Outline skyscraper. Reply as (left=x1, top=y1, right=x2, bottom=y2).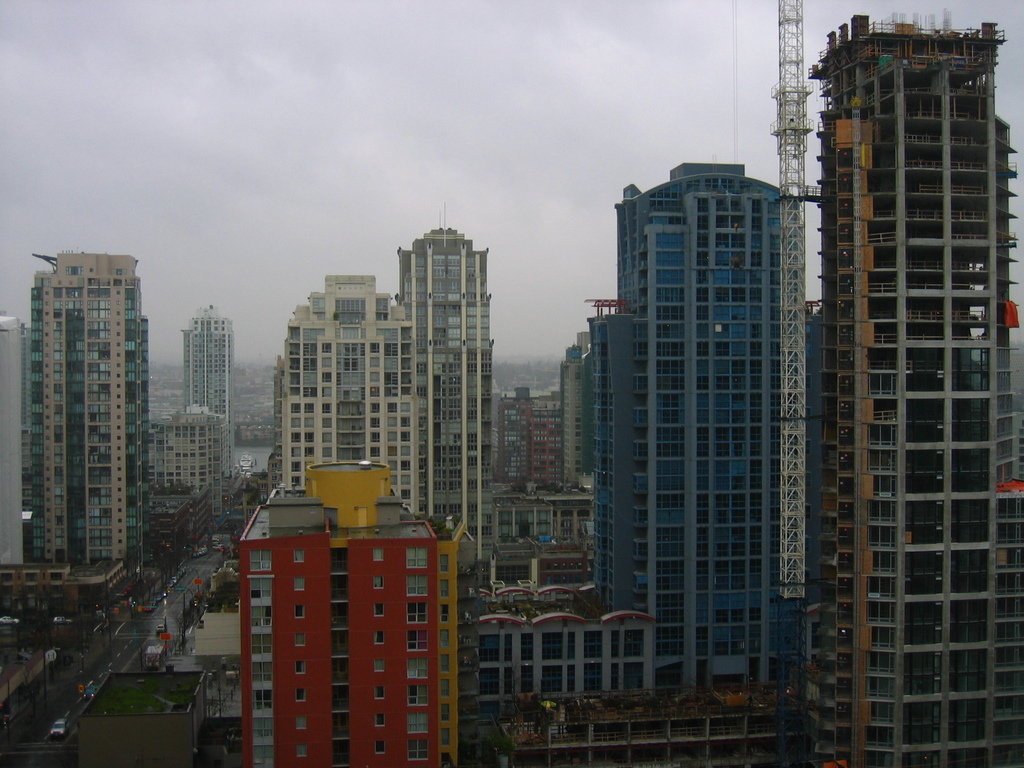
(left=156, top=397, right=228, bottom=524).
